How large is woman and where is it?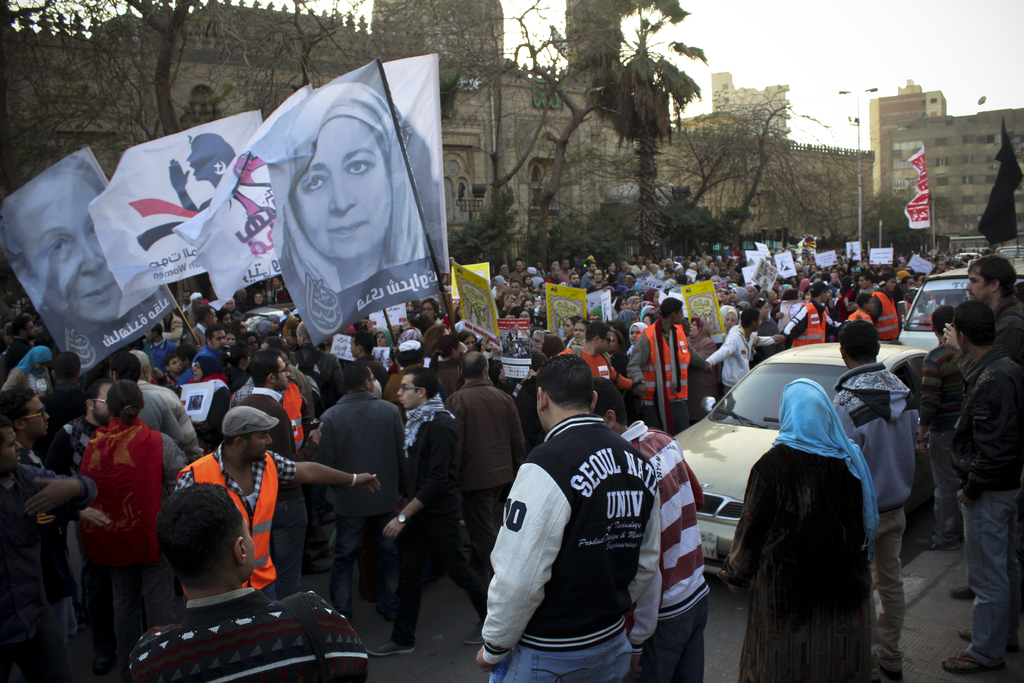
Bounding box: pyautogui.locateOnScreen(0, 345, 56, 399).
